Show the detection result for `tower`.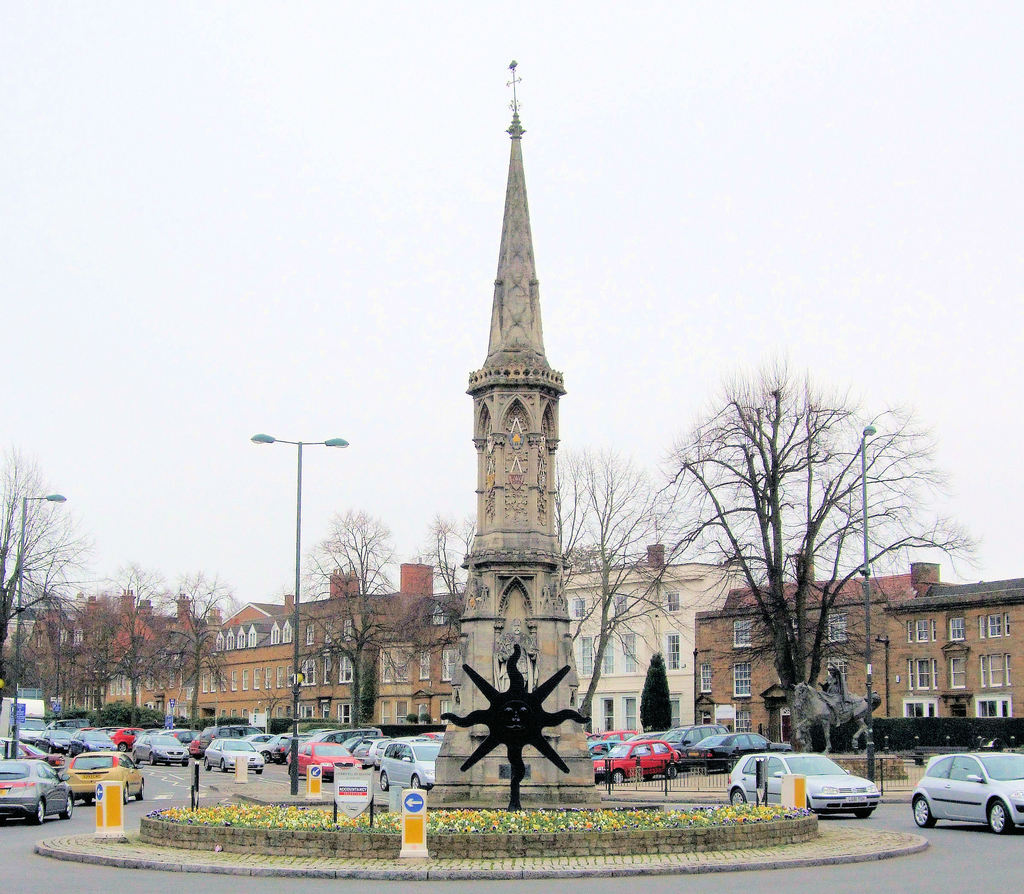
435/60/605/802.
